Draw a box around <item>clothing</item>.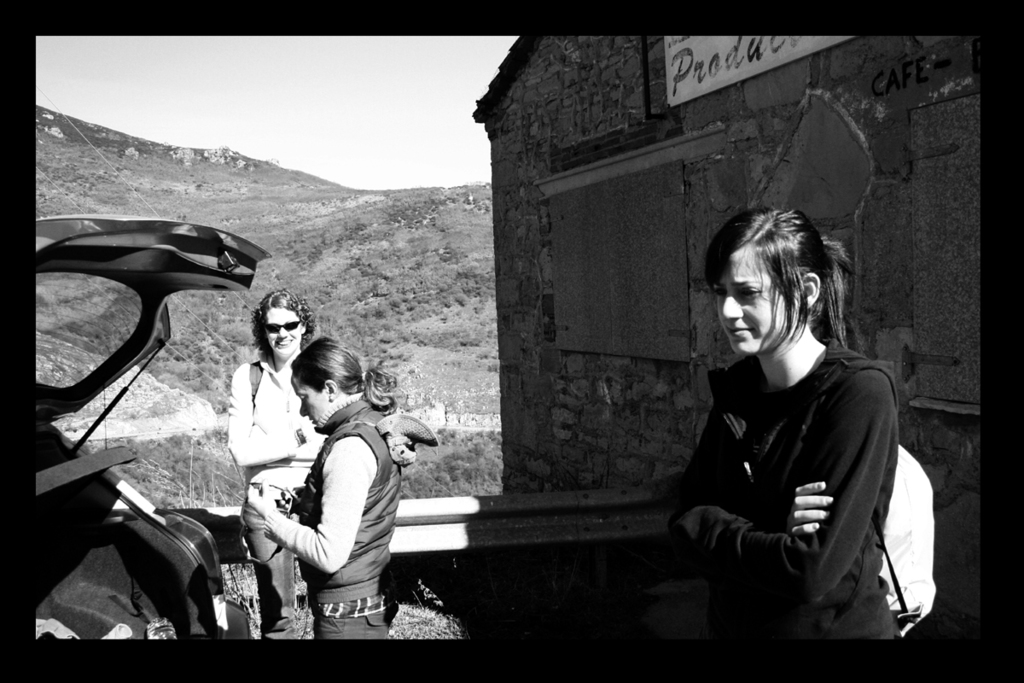
crop(223, 359, 333, 631).
